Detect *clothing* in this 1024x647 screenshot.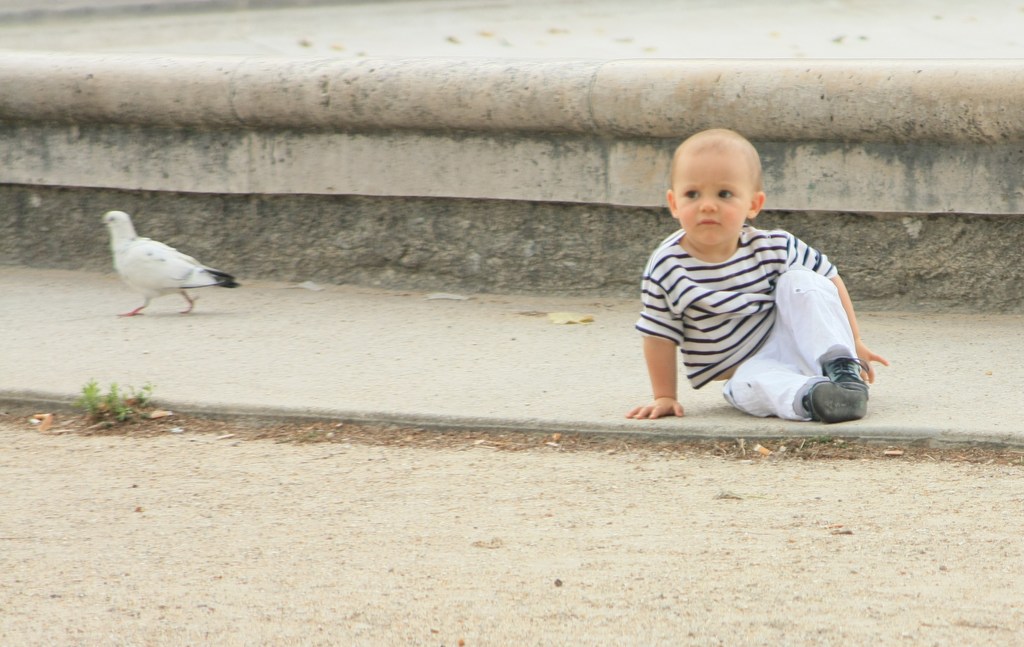
Detection: <bbox>642, 191, 875, 416</bbox>.
